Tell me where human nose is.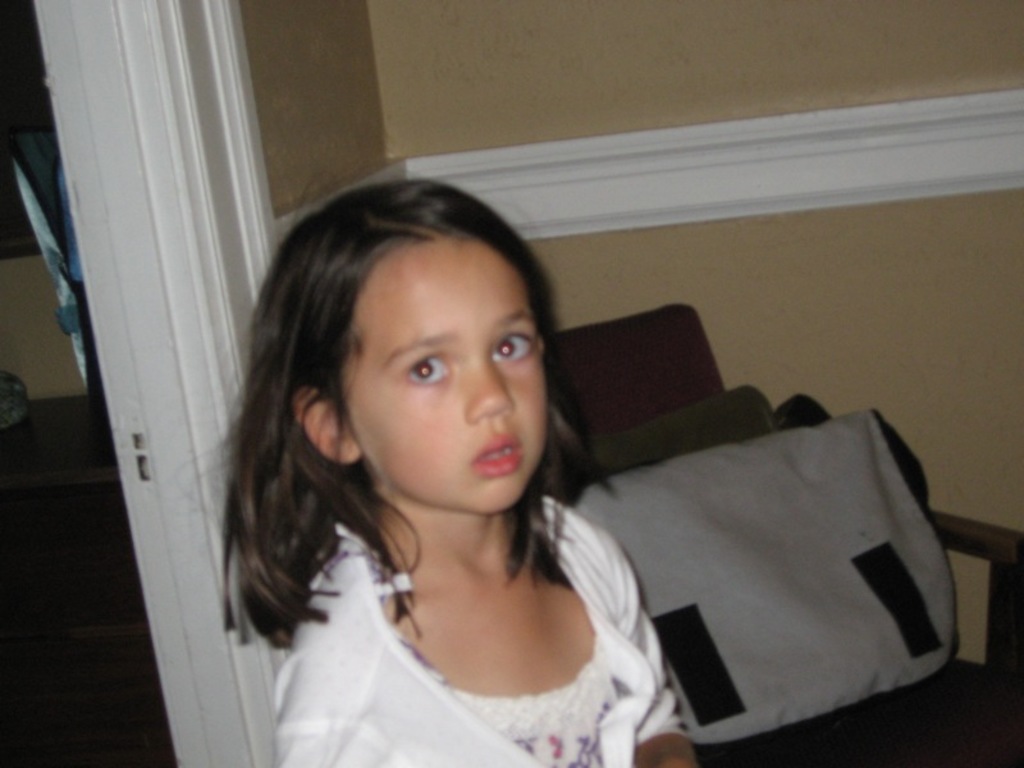
human nose is at x1=461 y1=362 x2=511 y2=421.
